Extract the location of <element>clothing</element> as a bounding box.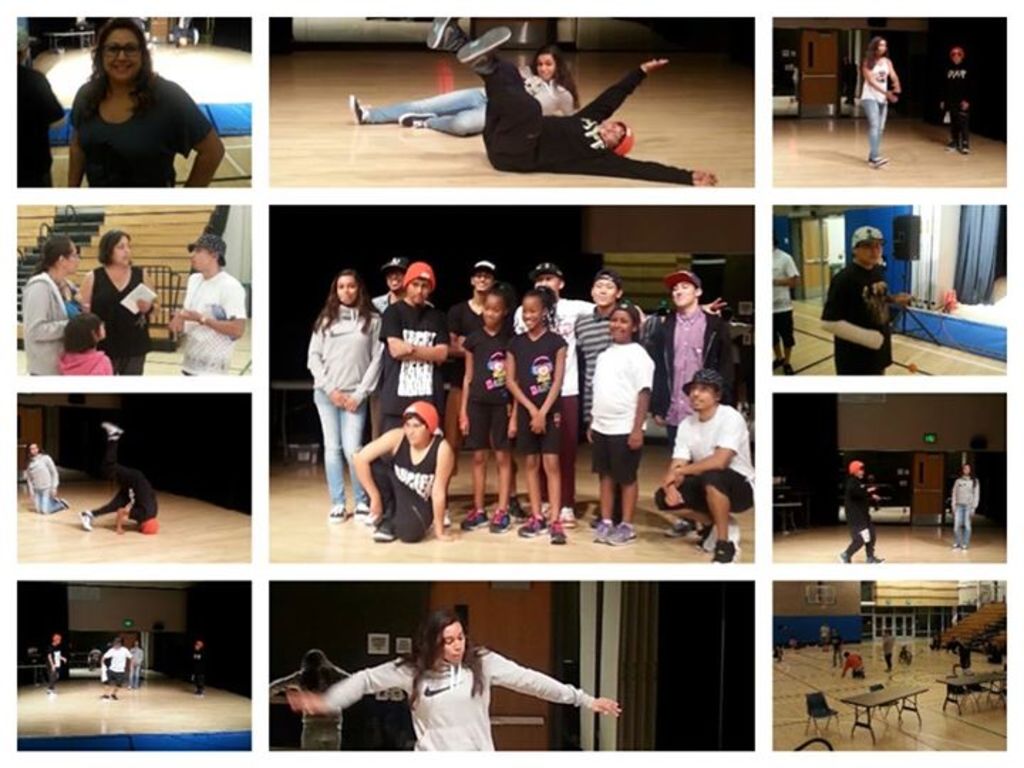
26,266,80,381.
